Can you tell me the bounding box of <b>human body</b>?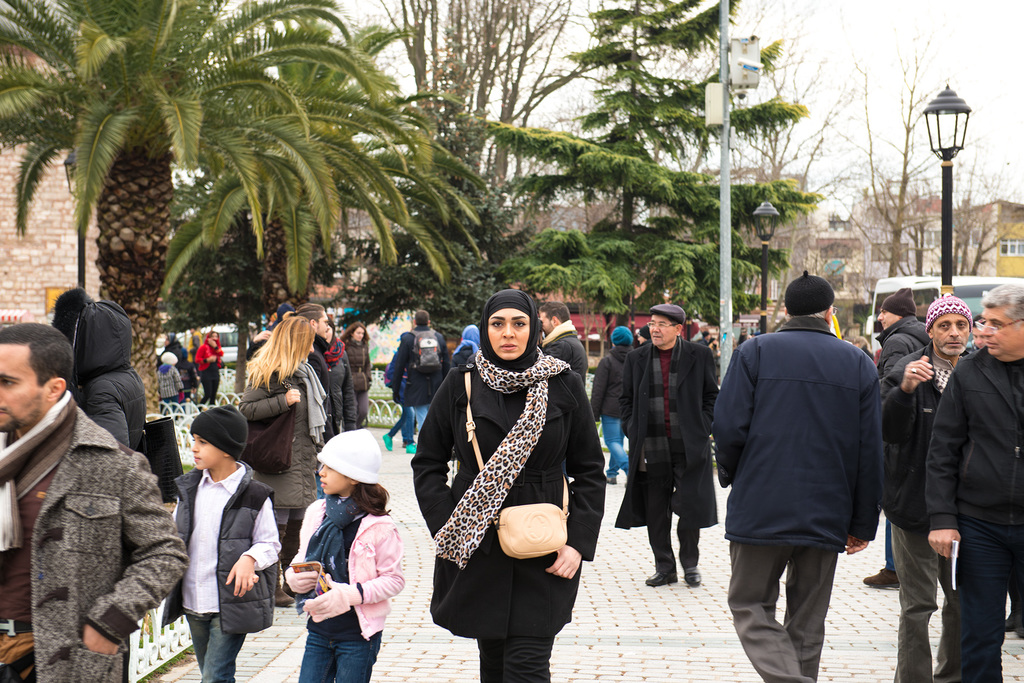
BBox(698, 337, 723, 373).
